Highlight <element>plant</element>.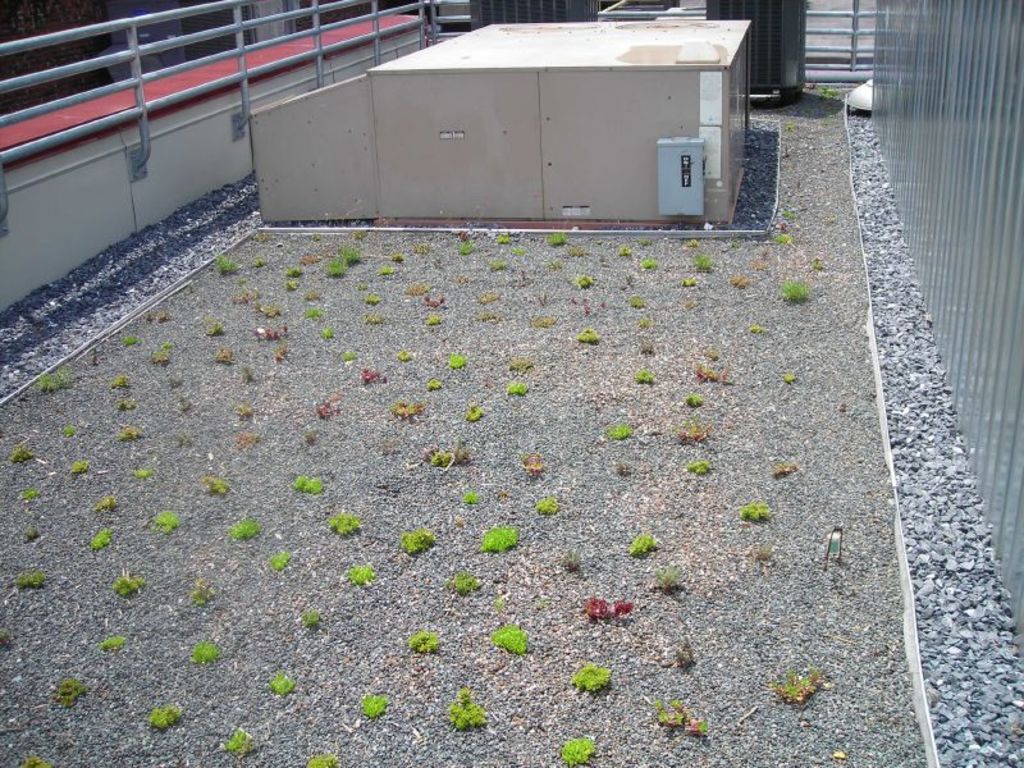
Highlighted region: l=778, t=230, r=797, b=242.
